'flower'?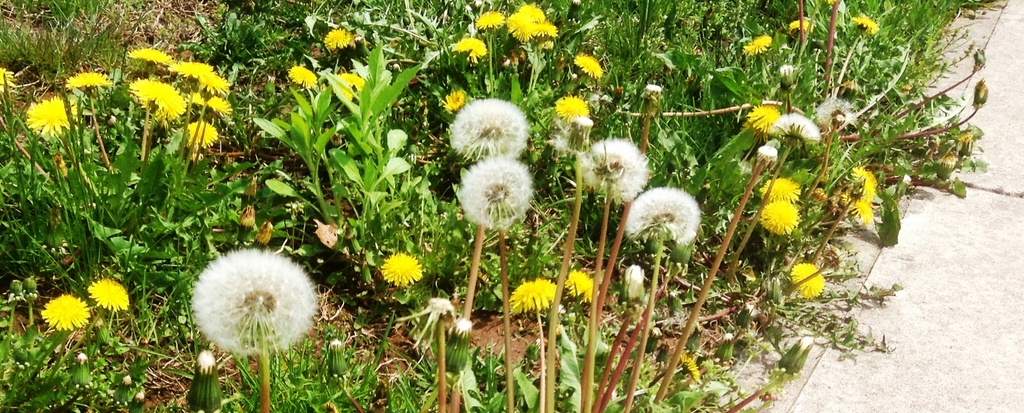
x1=508, y1=276, x2=567, y2=318
